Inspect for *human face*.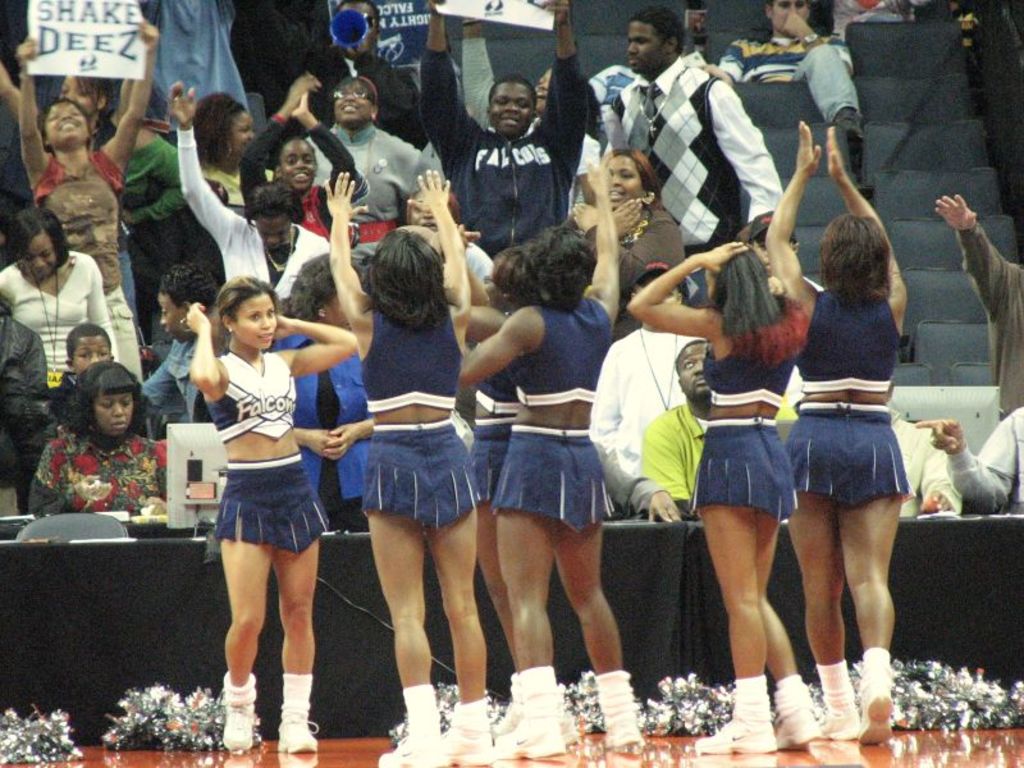
Inspection: rect(681, 338, 710, 396).
